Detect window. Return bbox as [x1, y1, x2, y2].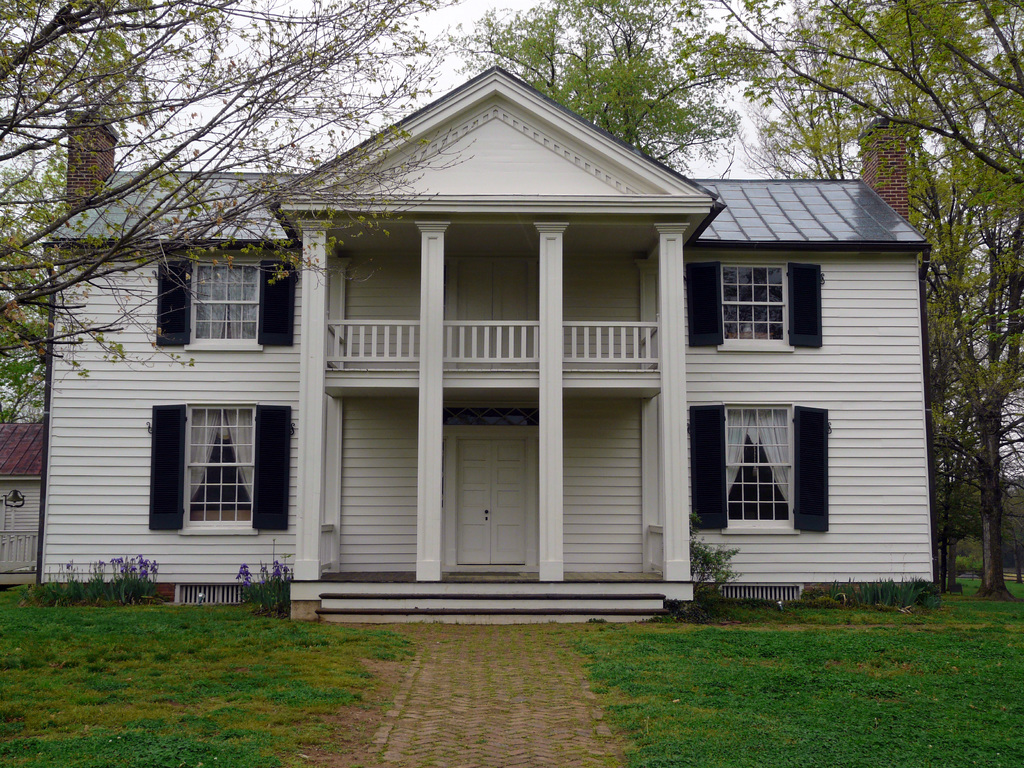
[184, 402, 255, 526].
